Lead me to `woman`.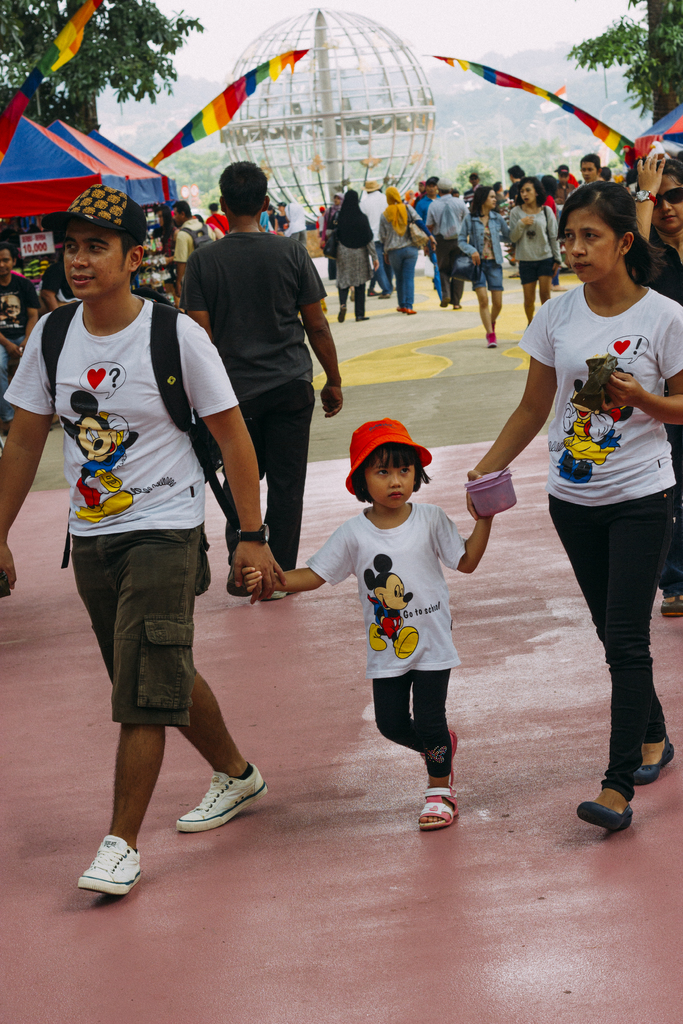
Lead to 429:180:471:308.
